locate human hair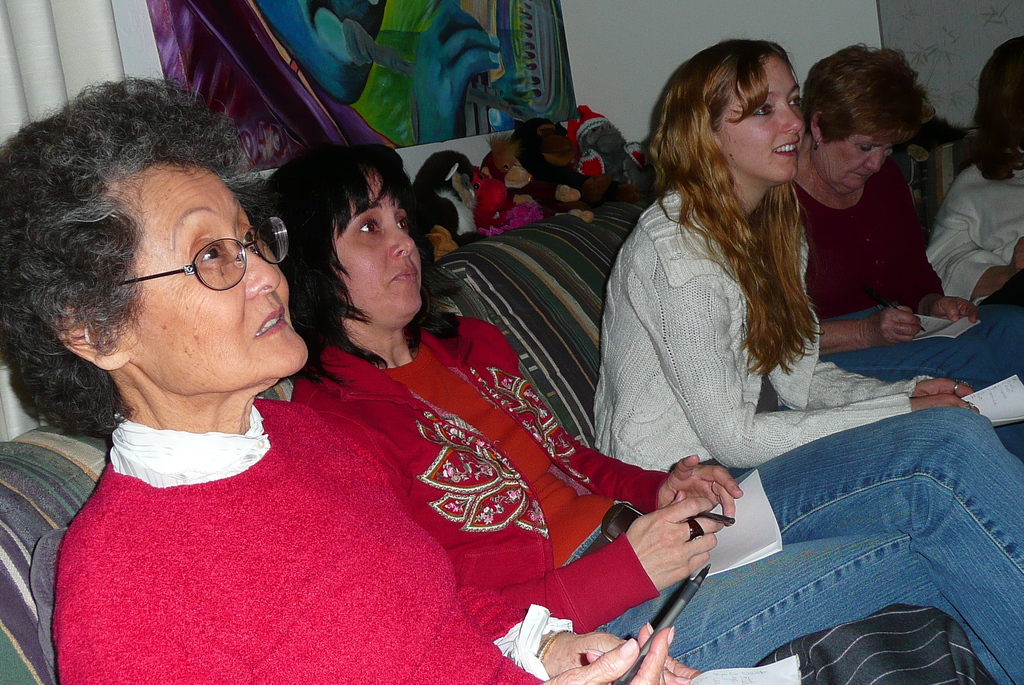
<bbox>640, 38, 830, 373</bbox>
